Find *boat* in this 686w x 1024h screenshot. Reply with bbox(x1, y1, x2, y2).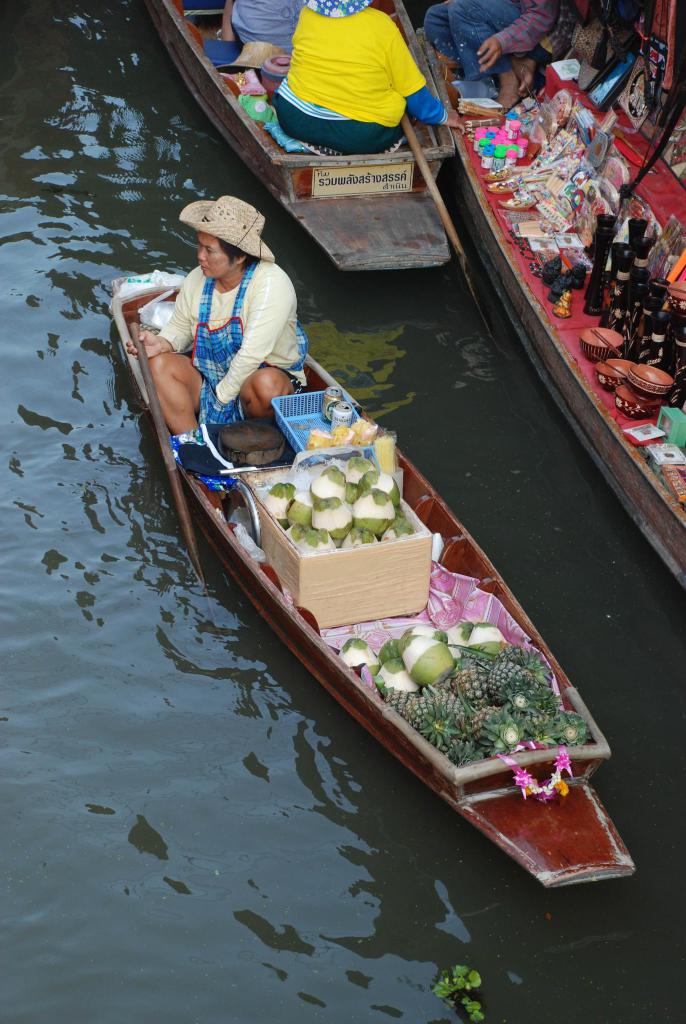
bbox(92, 243, 629, 871).
